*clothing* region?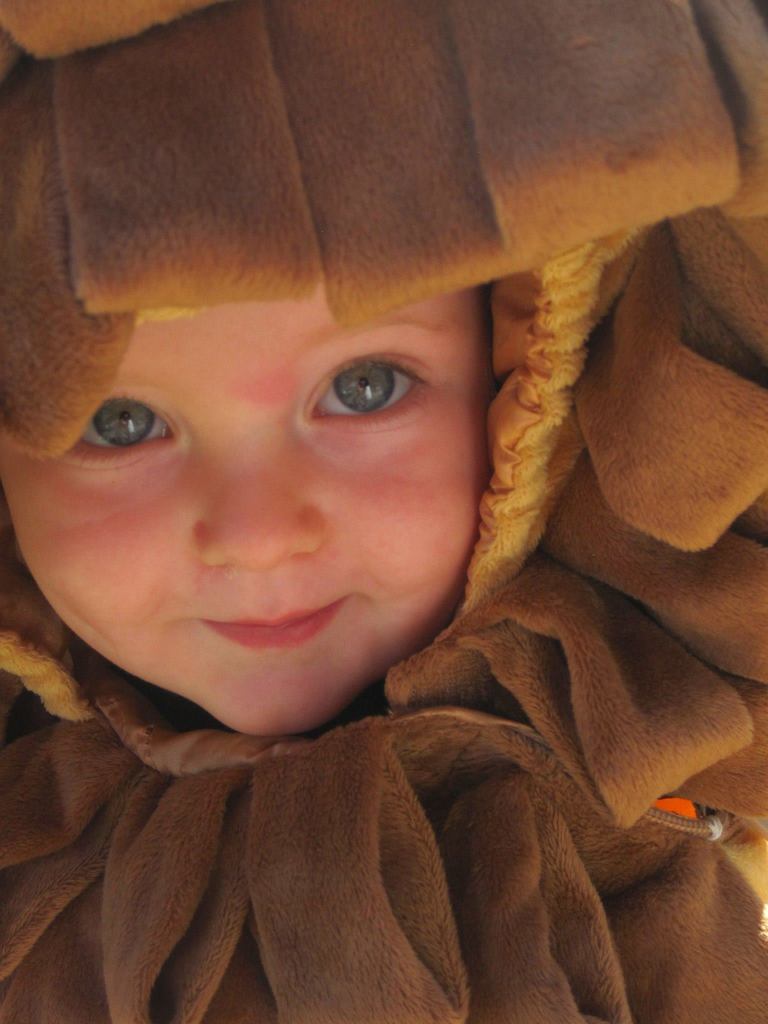
(0, 0, 767, 1023)
